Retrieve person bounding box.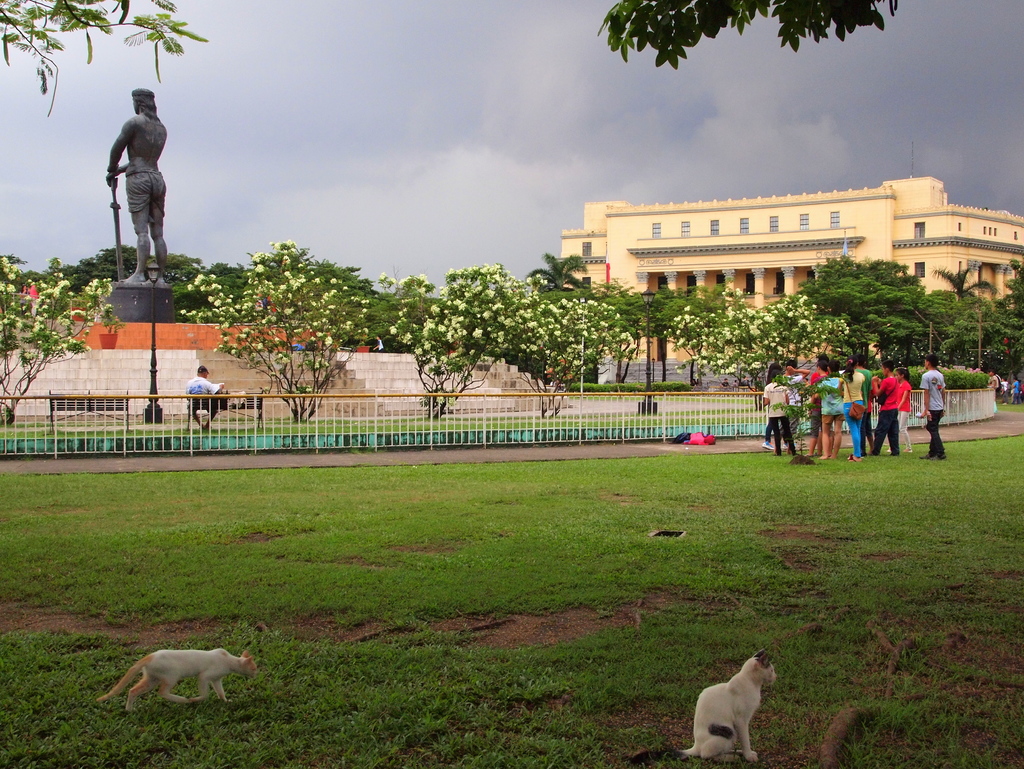
Bounding box: (780,356,810,448).
